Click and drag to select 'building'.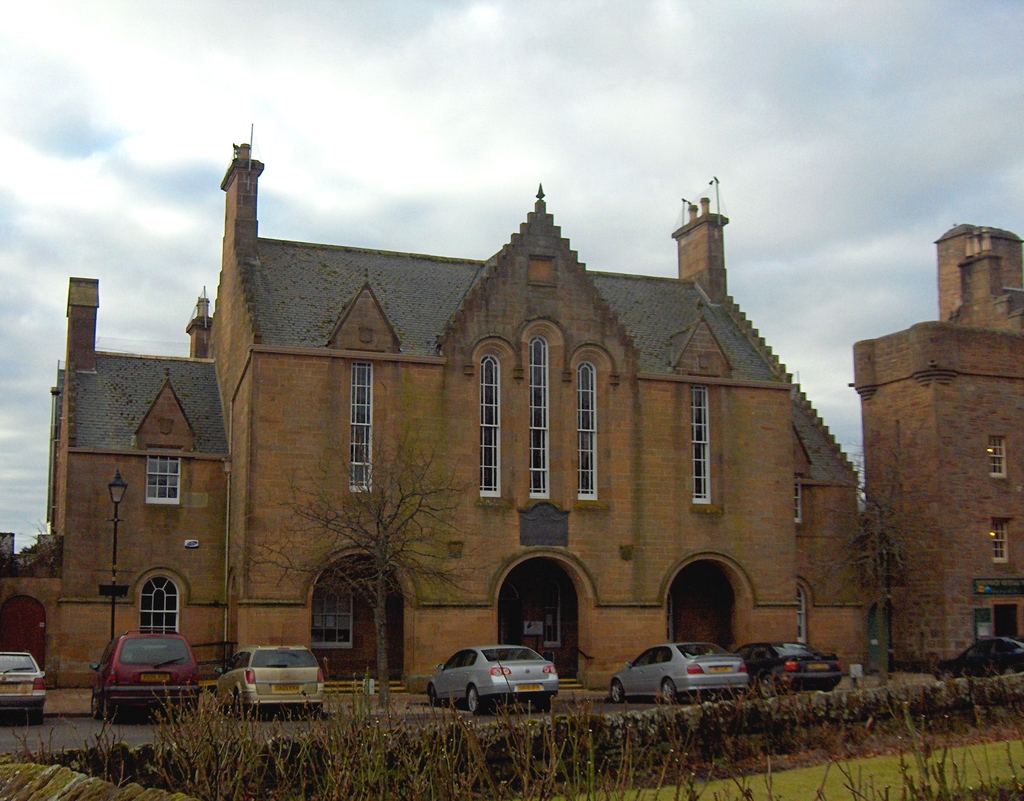
Selection: Rect(850, 225, 1023, 670).
